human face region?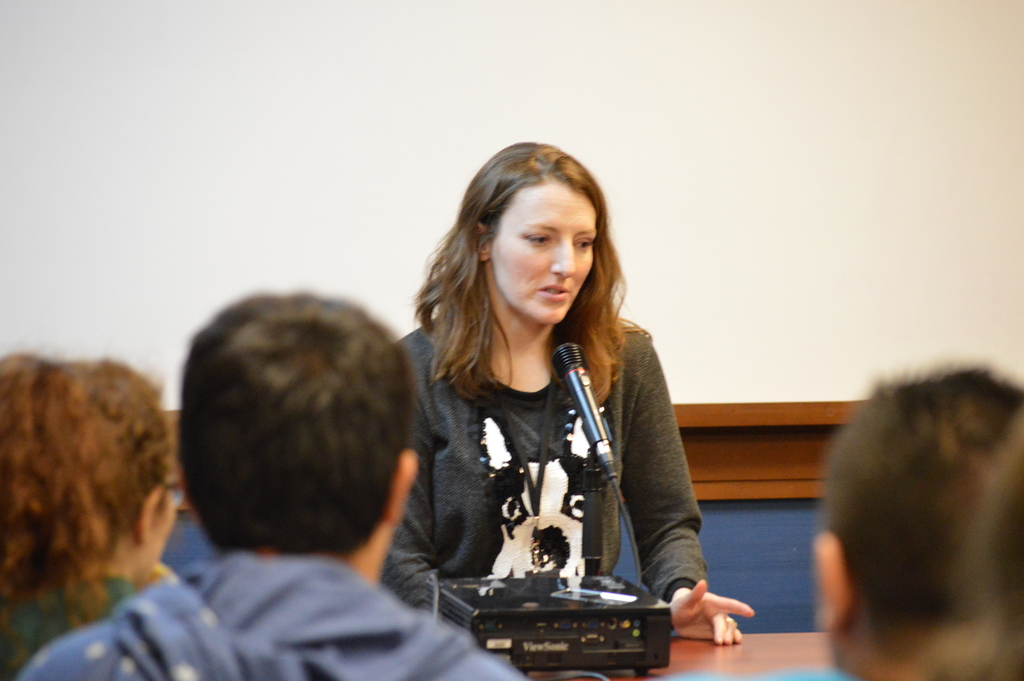
{"x1": 493, "y1": 181, "x2": 600, "y2": 325}
